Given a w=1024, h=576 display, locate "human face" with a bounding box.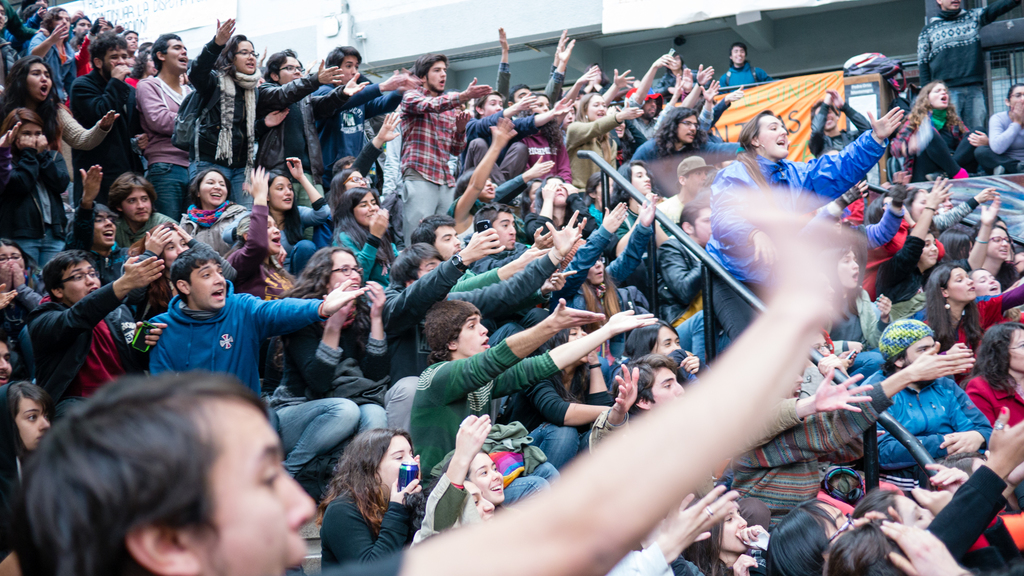
Located: x1=529, y1=95, x2=550, y2=115.
